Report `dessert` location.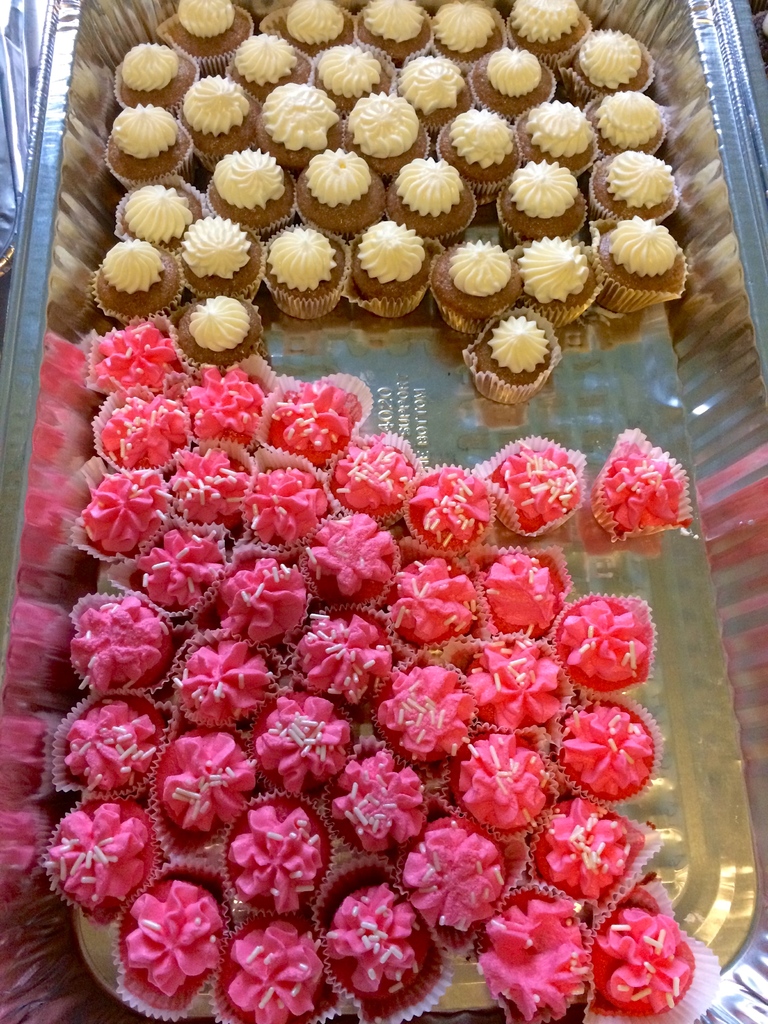
Report: box=[466, 38, 553, 115].
